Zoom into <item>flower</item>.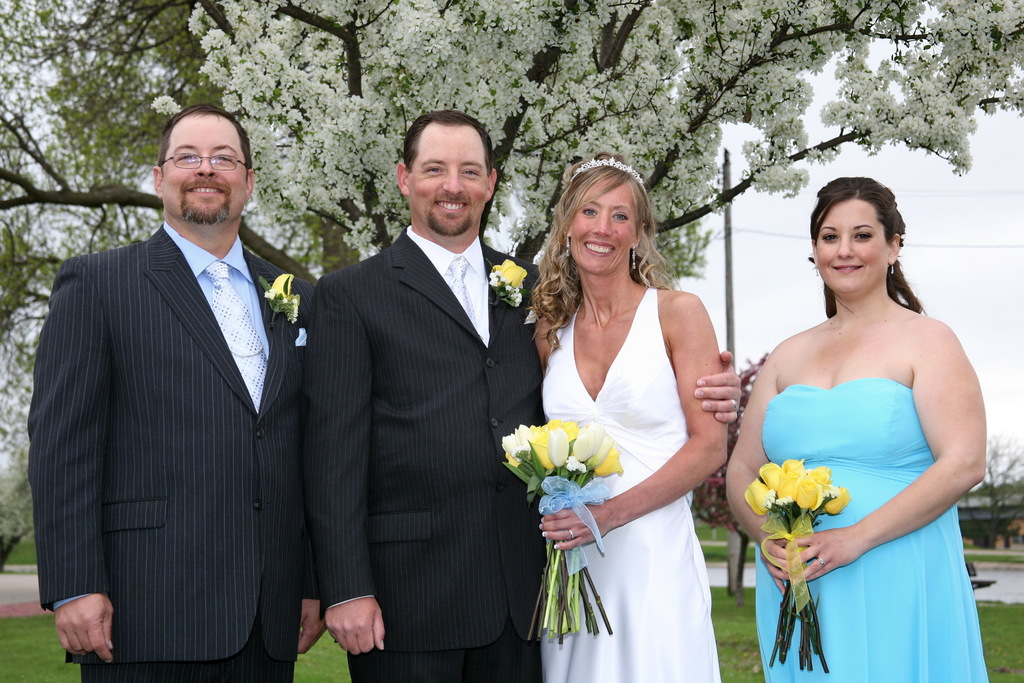
Zoom target: detection(744, 480, 775, 518).
